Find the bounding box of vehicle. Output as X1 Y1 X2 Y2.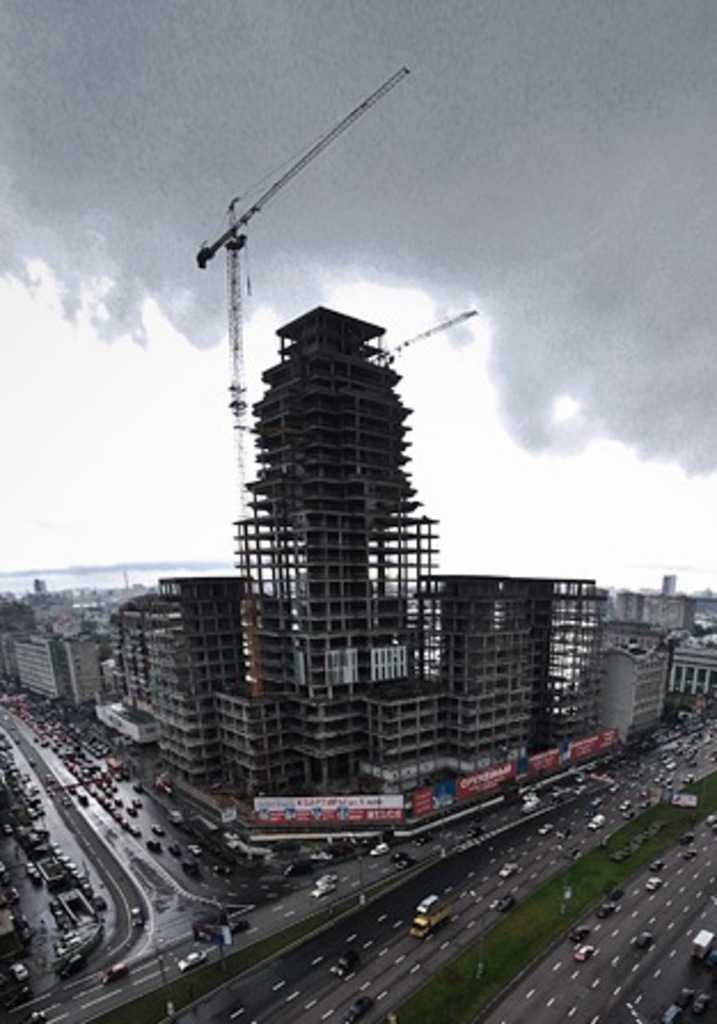
708 813 715 836.
